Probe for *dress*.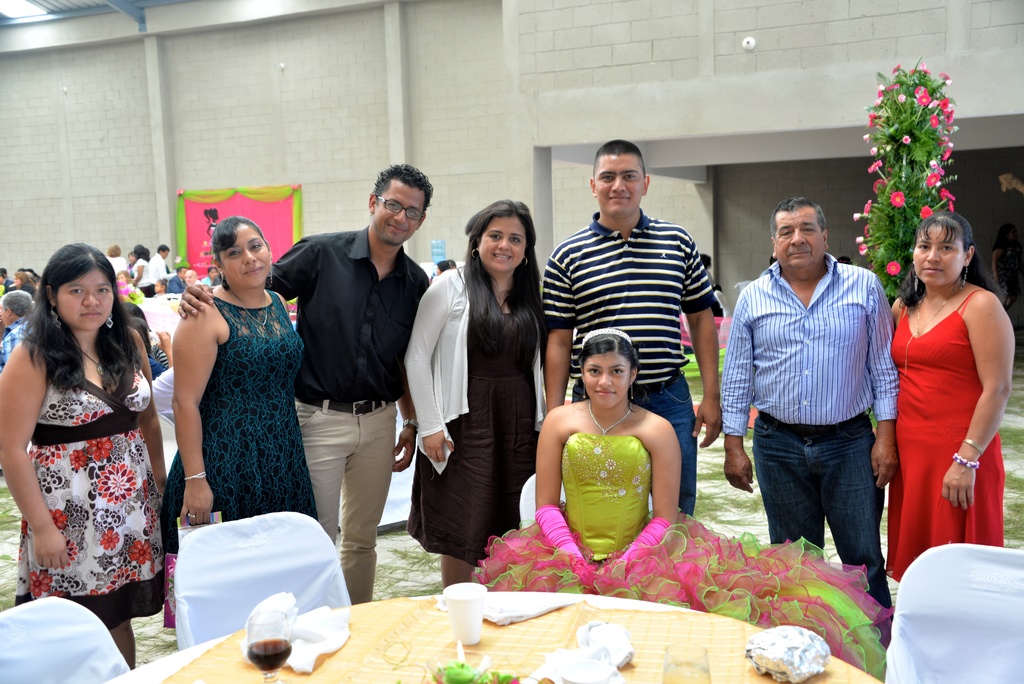
Probe result: bbox(166, 285, 320, 549).
